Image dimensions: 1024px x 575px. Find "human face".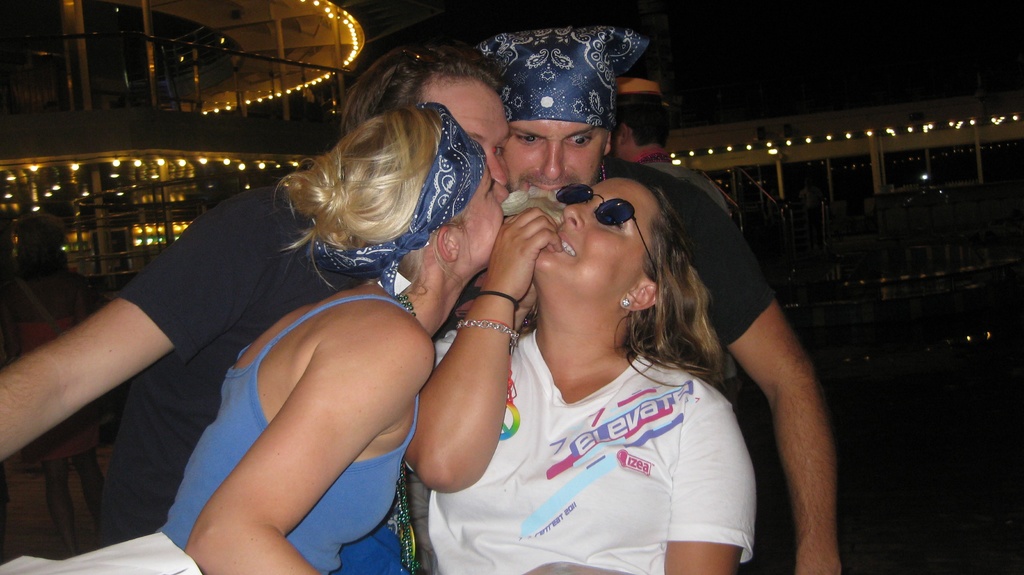
(534,172,641,309).
